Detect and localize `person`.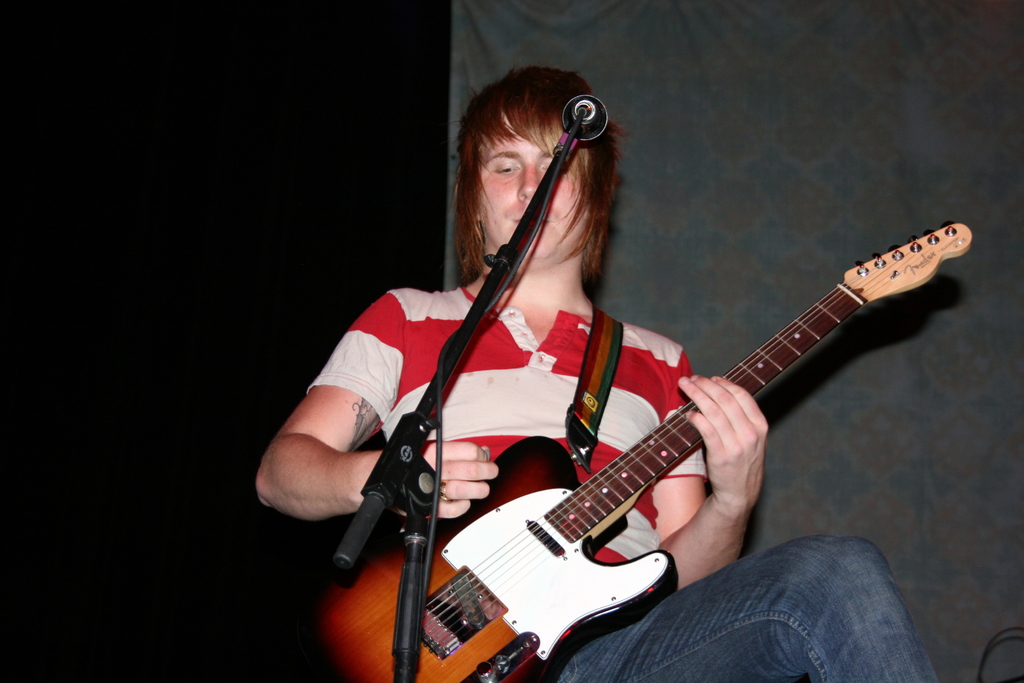
Localized at (269, 71, 815, 673).
